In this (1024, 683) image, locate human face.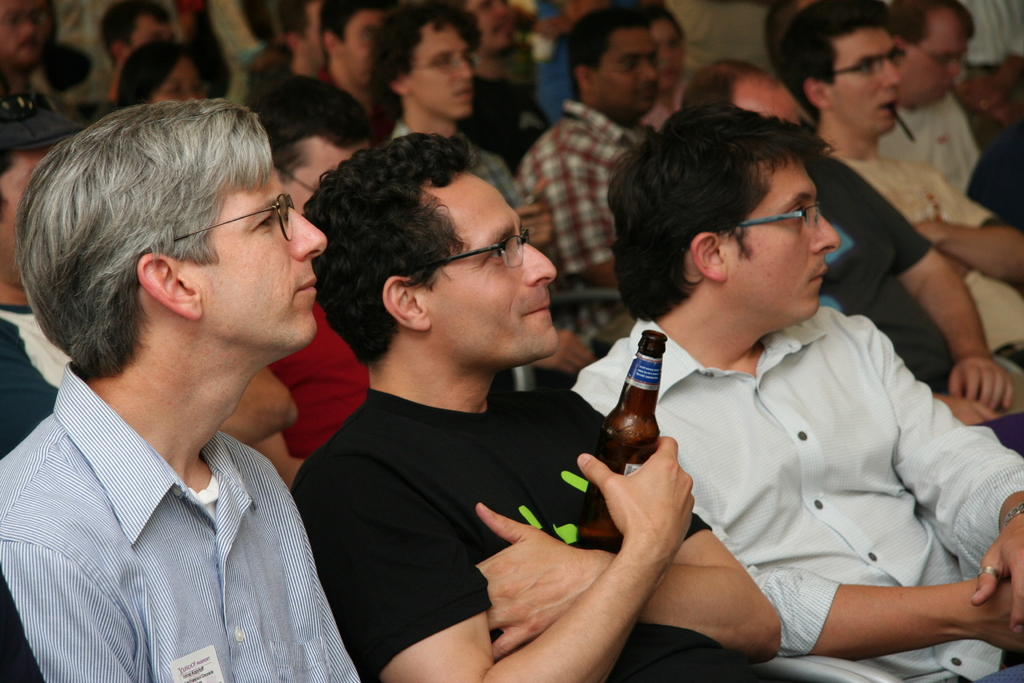
Bounding box: (x1=344, y1=7, x2=383, y2=85).
